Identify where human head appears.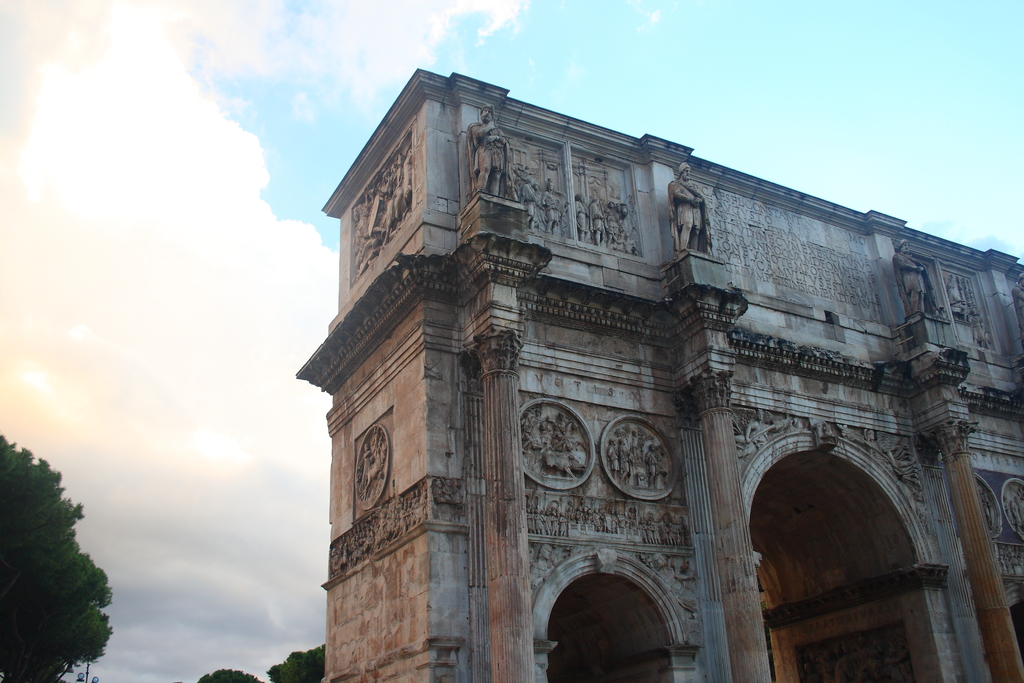
Appears at [left=547, top=180, right=554, bottom=190].
